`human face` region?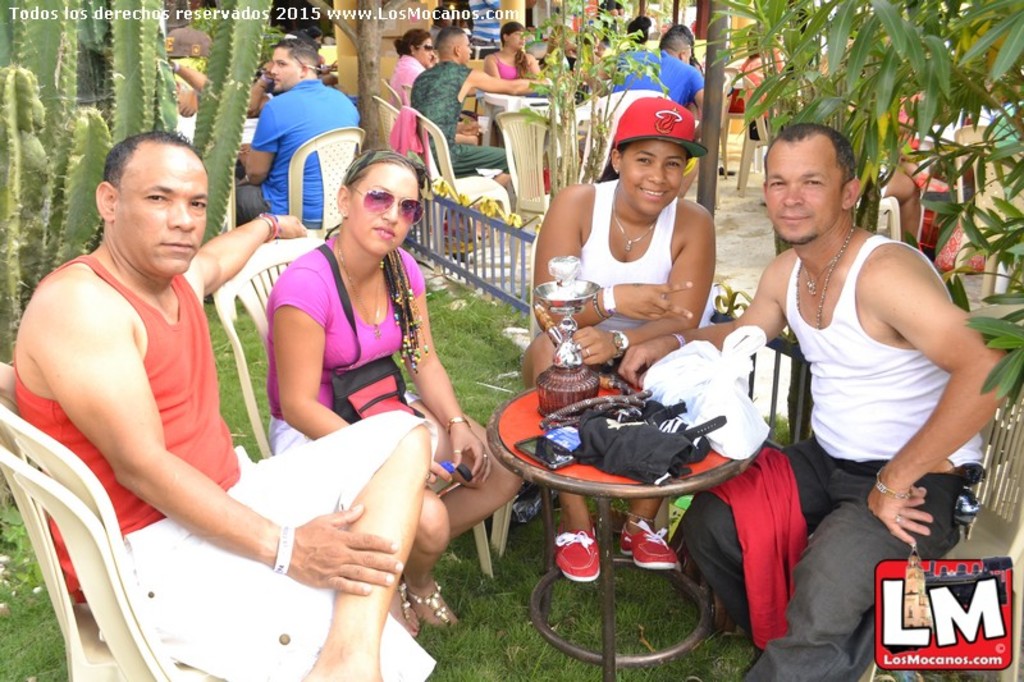
box(273, 51, 294, 92)
